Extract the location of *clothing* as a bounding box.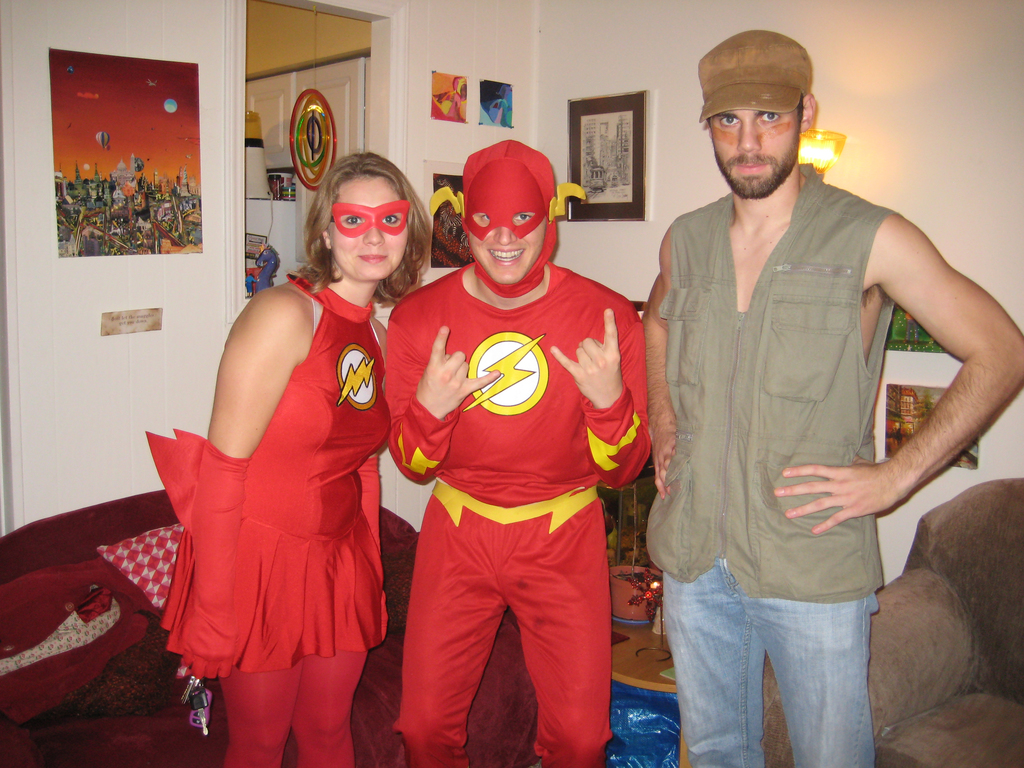
<box>382,273,657,767</box>.
